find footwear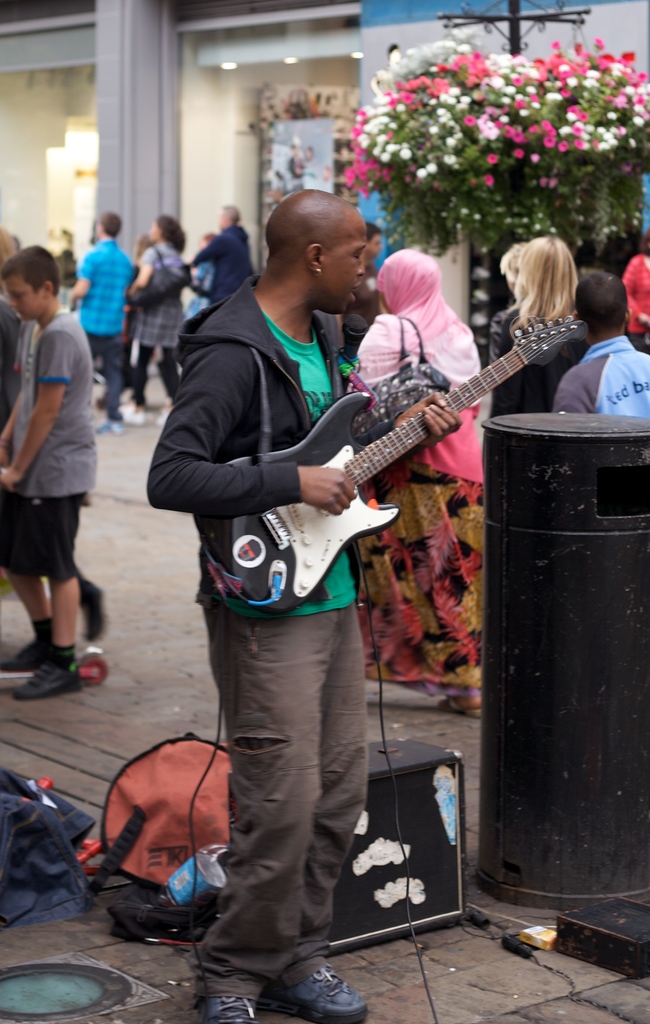
crop(192, 989, 259, 1023)
